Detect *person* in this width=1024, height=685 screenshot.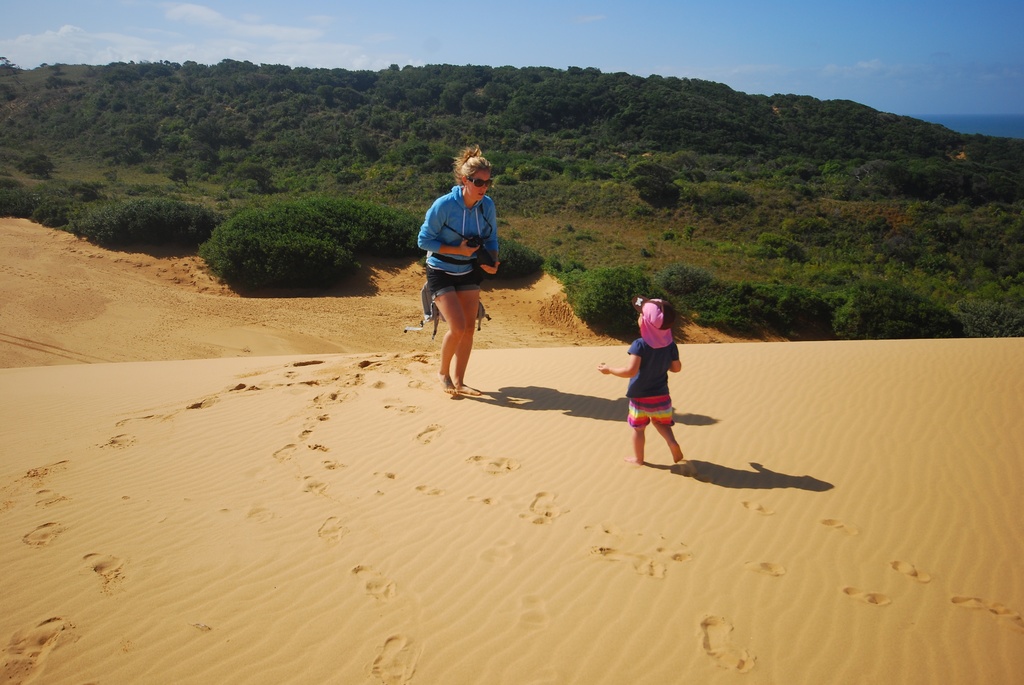
Detection: {"left": 620, "top": 280, "right": 696, "bottom": 482}.
